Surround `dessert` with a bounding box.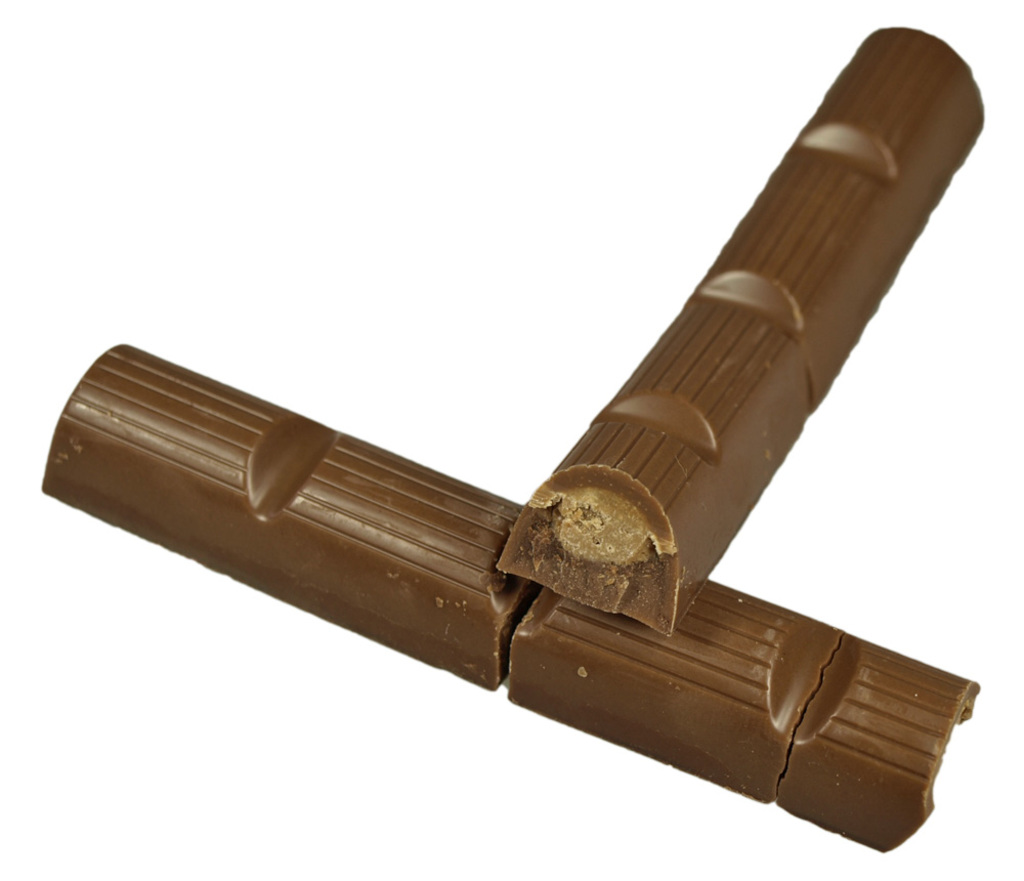
(x1=494, y1=20, x2=984, y2=634).
